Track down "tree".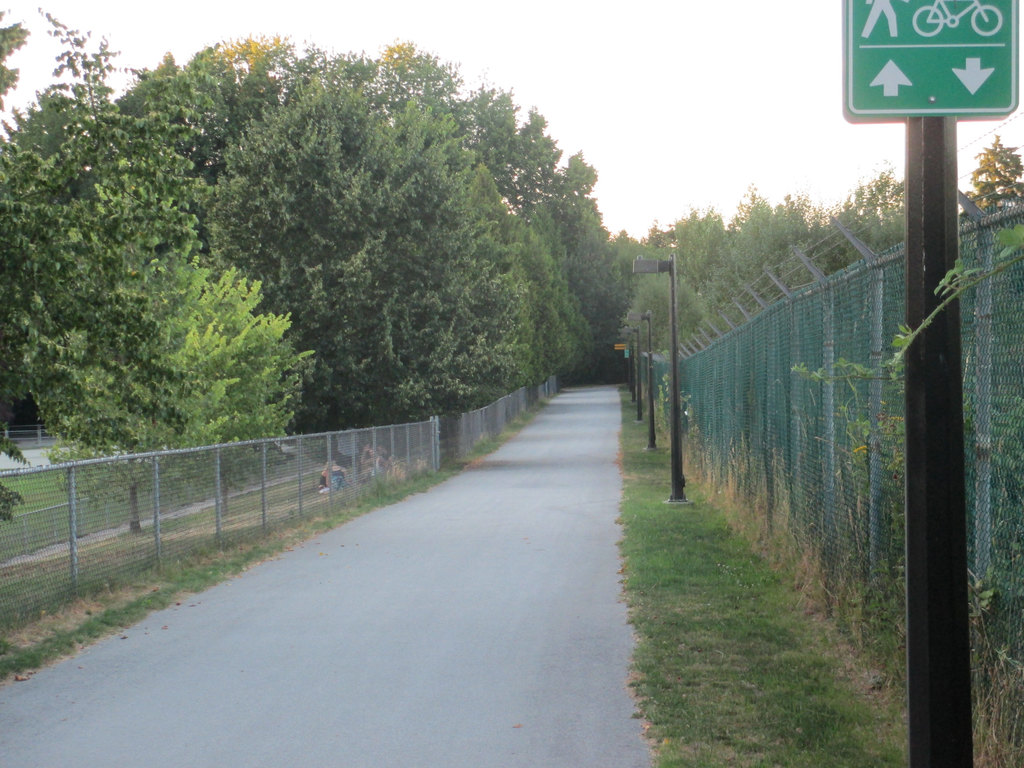
Tracked to 4, 88, 93, 429.
